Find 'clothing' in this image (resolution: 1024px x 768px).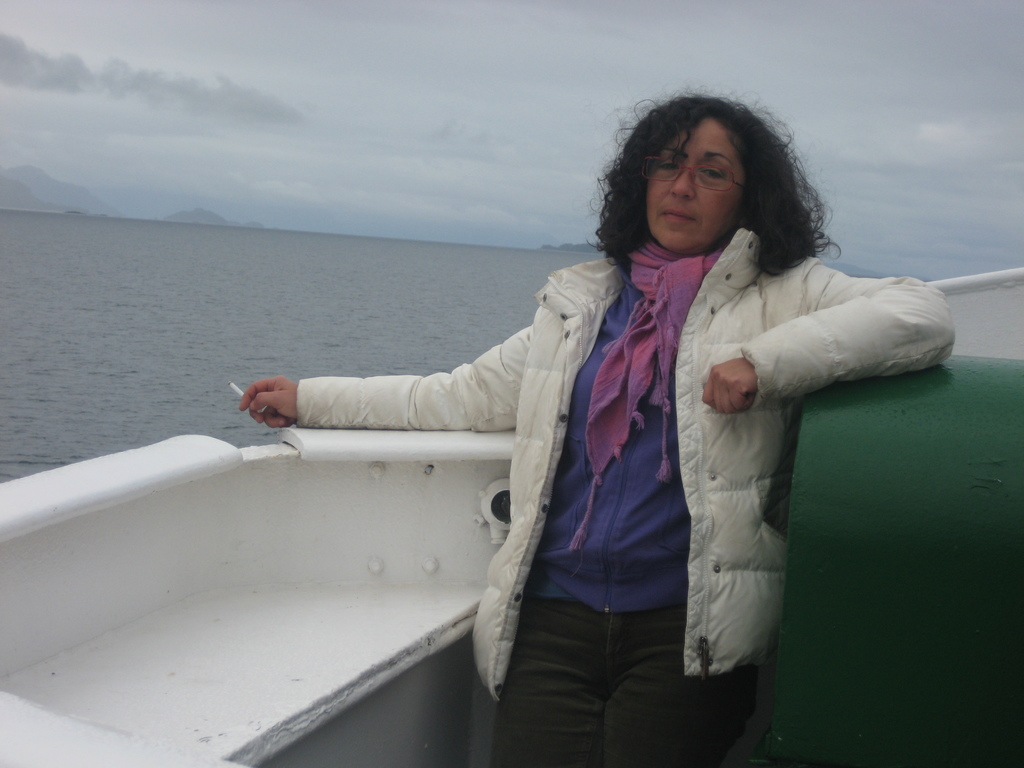
rect(250, 136, 885, 714).
